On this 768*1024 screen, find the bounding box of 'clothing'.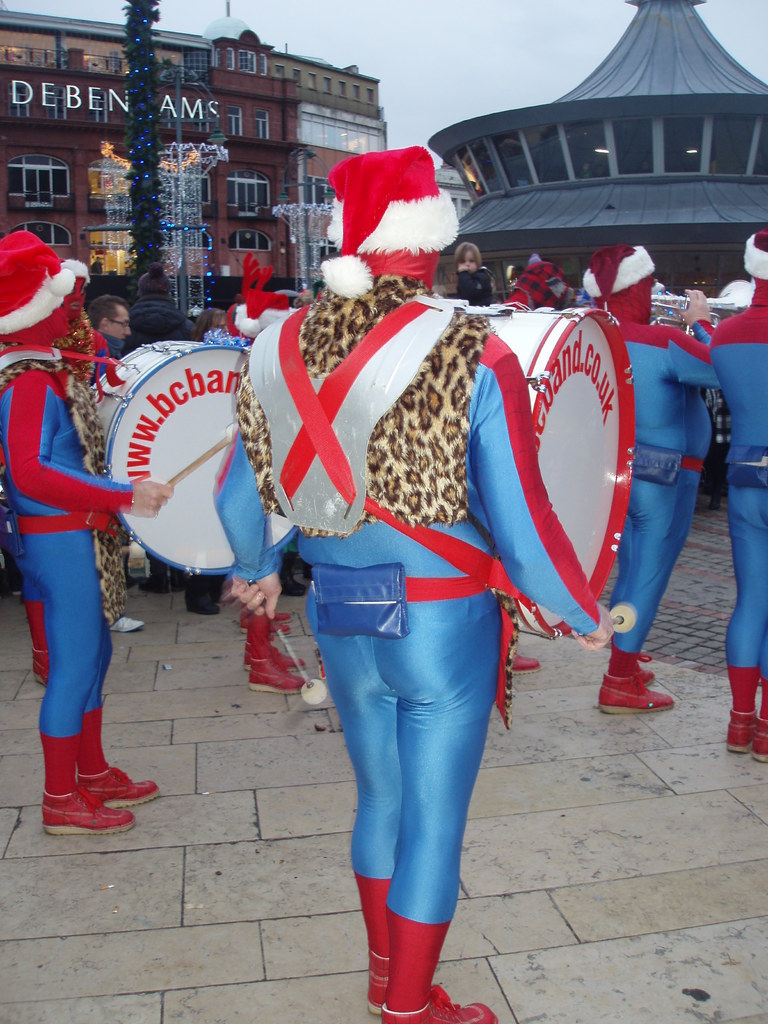
Bounding box: box(12, 287, 137, 777).
